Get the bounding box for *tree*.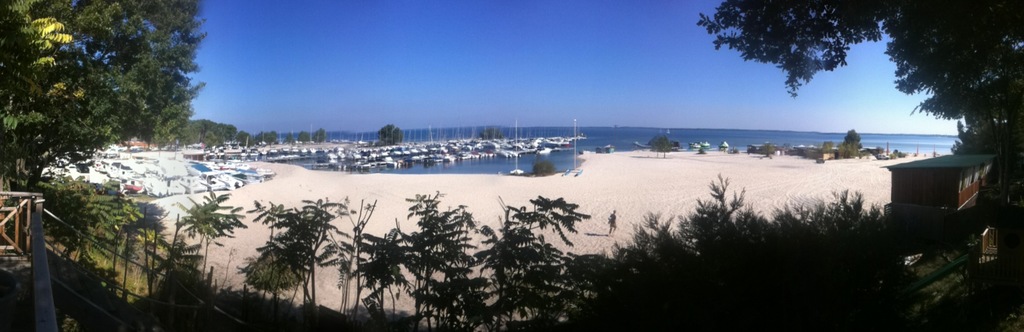
box=[237, 236, 312, 331].
